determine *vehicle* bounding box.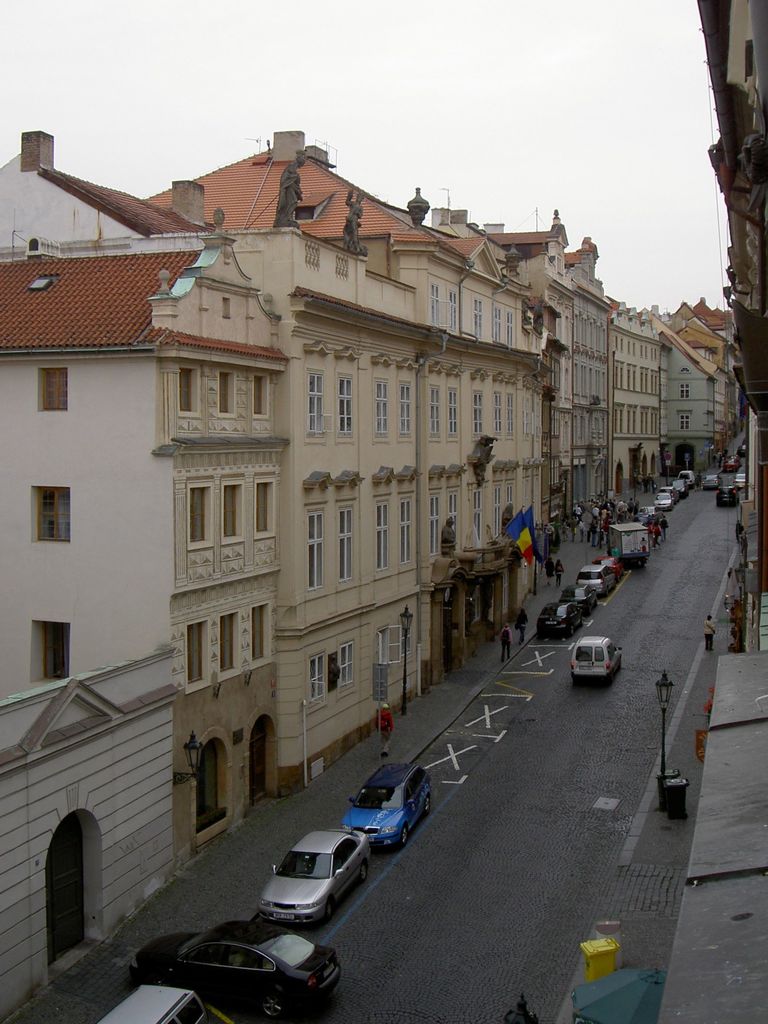
Determined: 99/984/209/1023.
